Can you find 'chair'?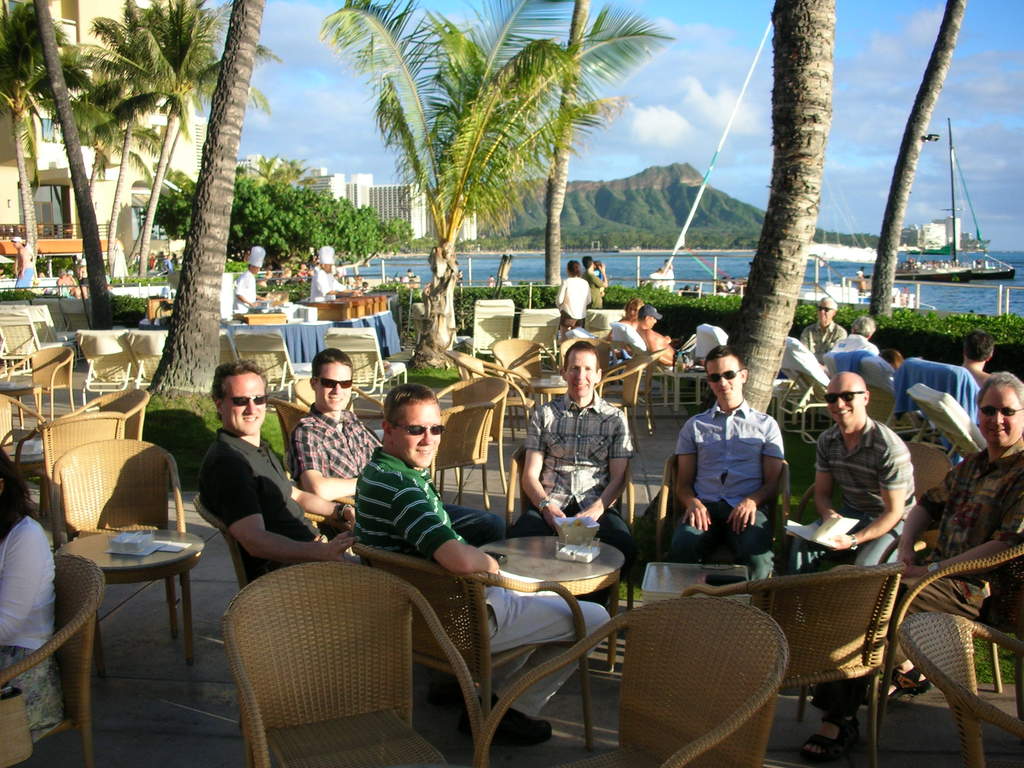
Yes, bounding box: bbox(52, 434, 195, 642).
